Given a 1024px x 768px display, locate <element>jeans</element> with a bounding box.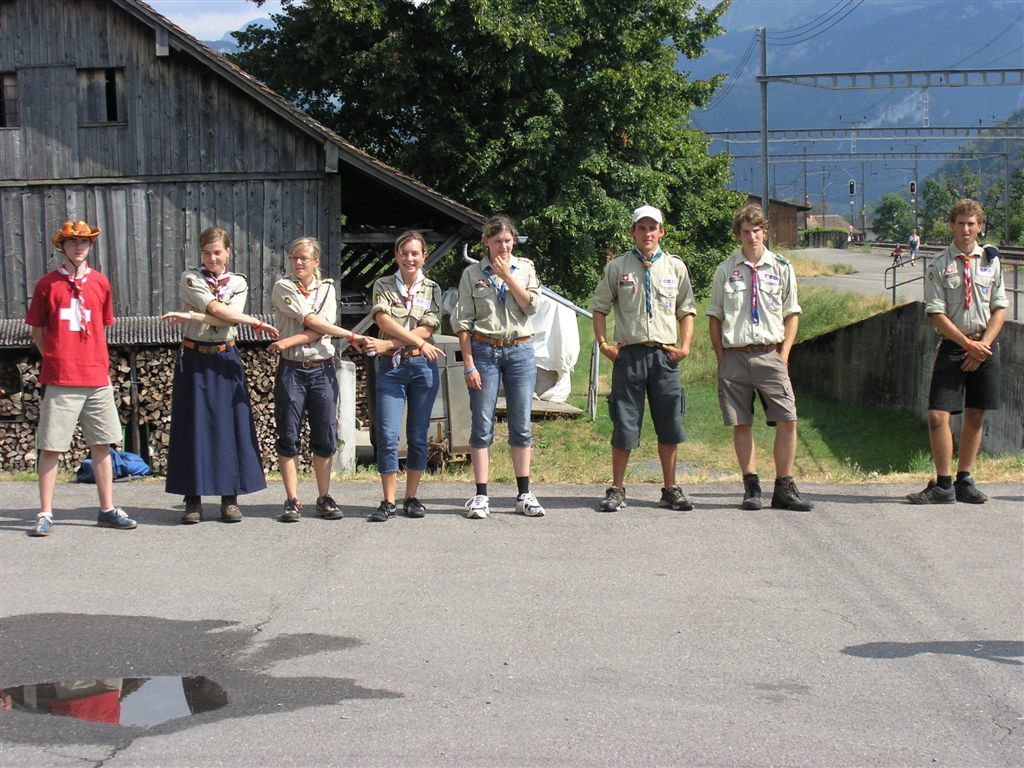
Located: BBox(468, 325, 532, 447).
